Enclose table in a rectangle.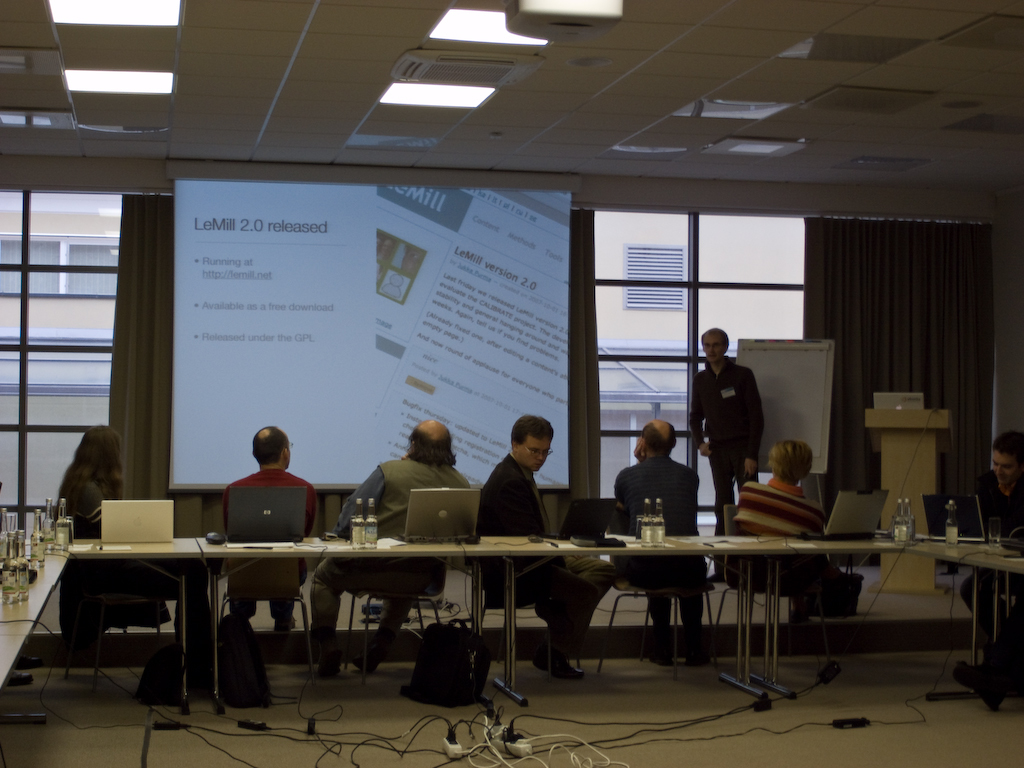
<region>0, 542, 1023, 718</region>.
